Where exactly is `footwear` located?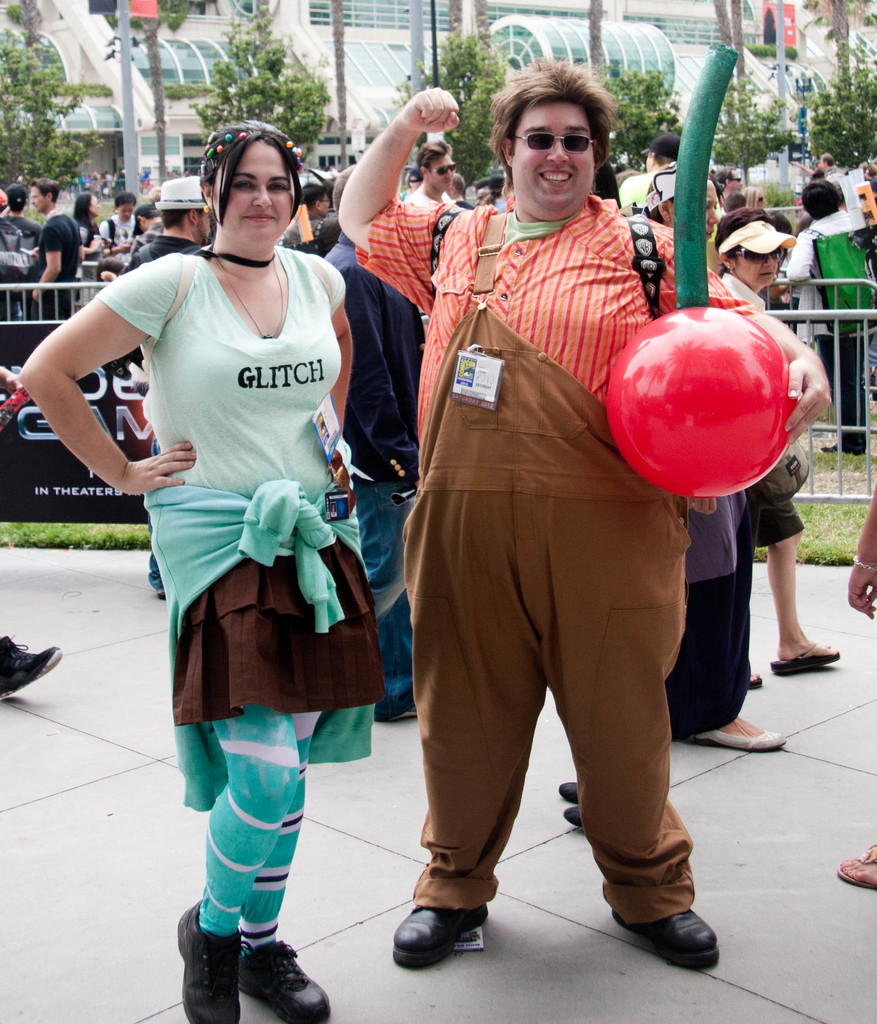
Its bounding box is bbox=(376, 700, 421, 723).
